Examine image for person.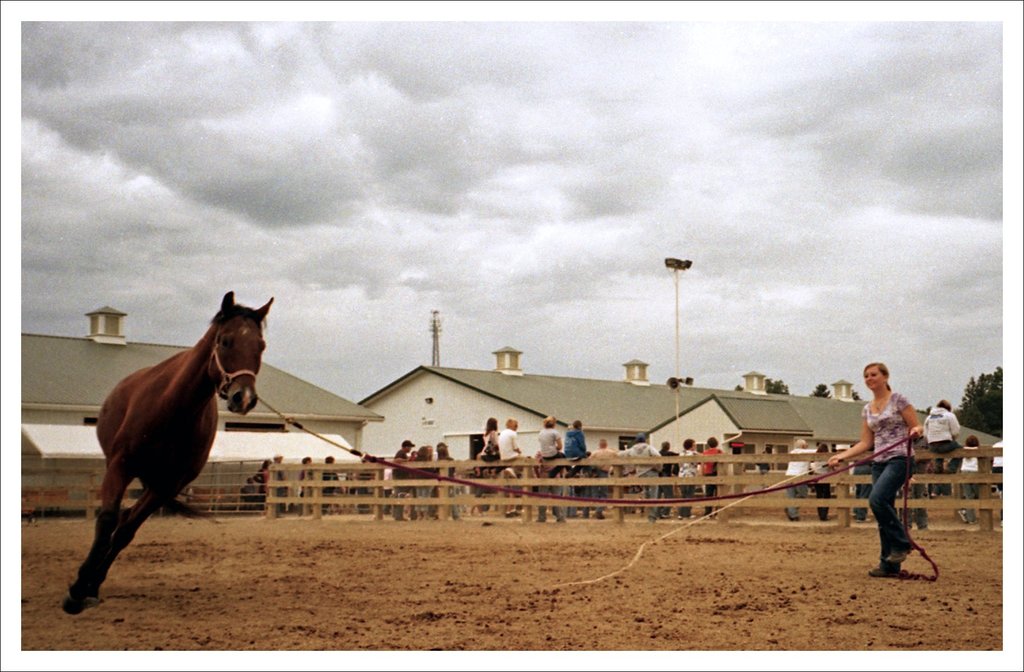
Examination result: bbox=(323, 454, 333, 518).
